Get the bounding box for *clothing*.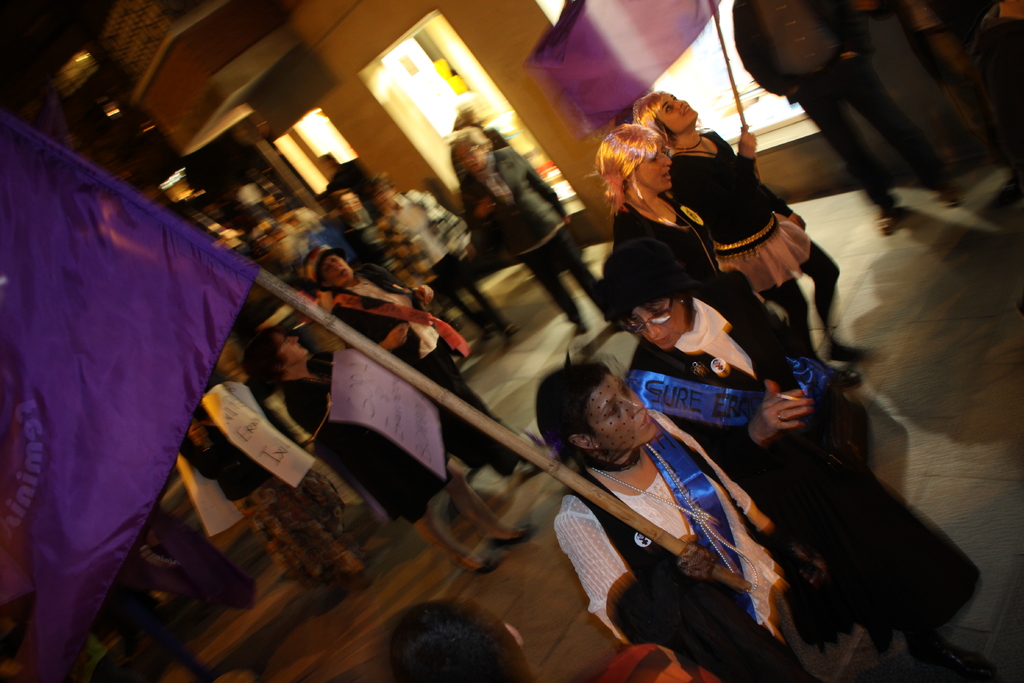
l=555, t=407, r=778, b=625.
